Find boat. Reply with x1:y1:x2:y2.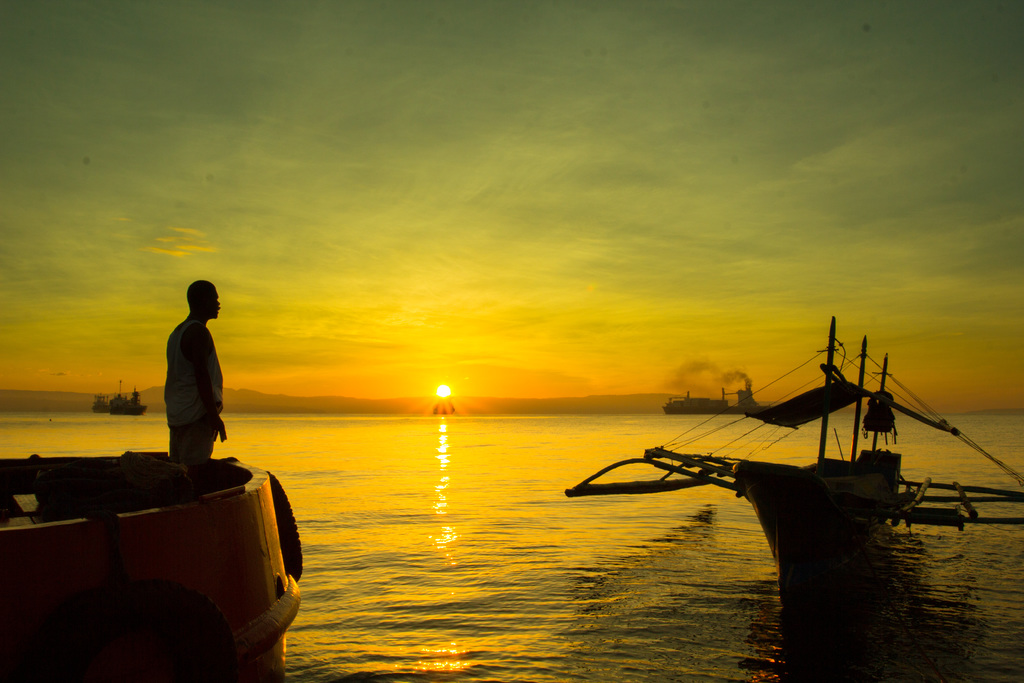
561:315:1023:601.
